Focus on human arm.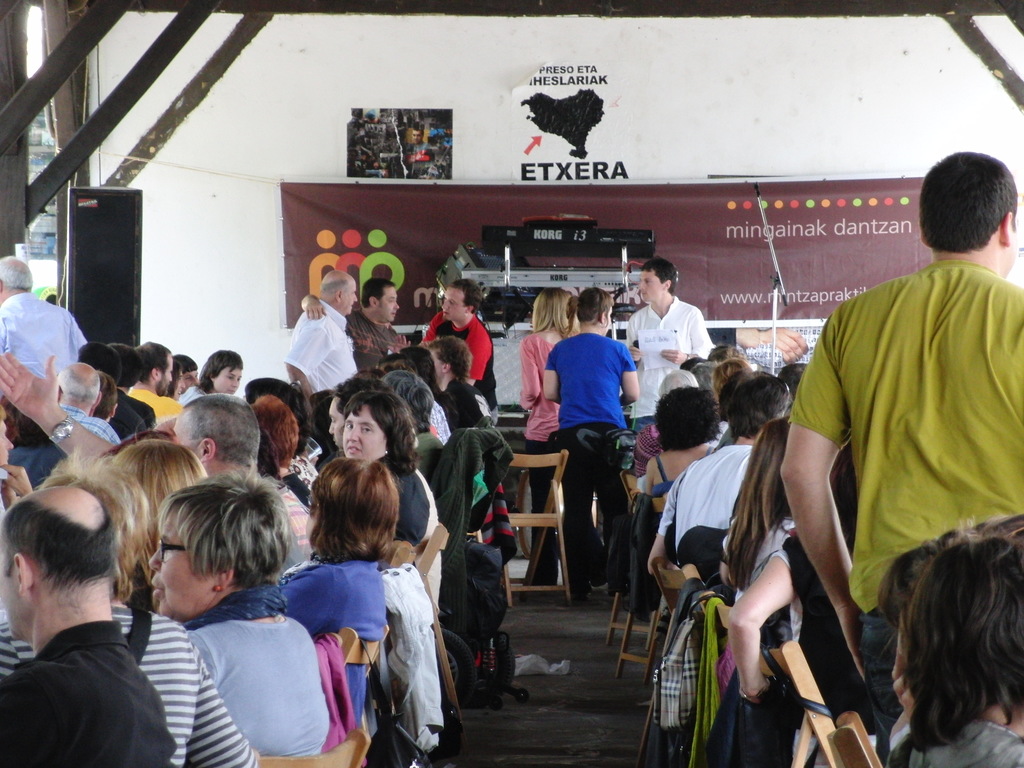
Focused at 463, 325, 493, 387.
